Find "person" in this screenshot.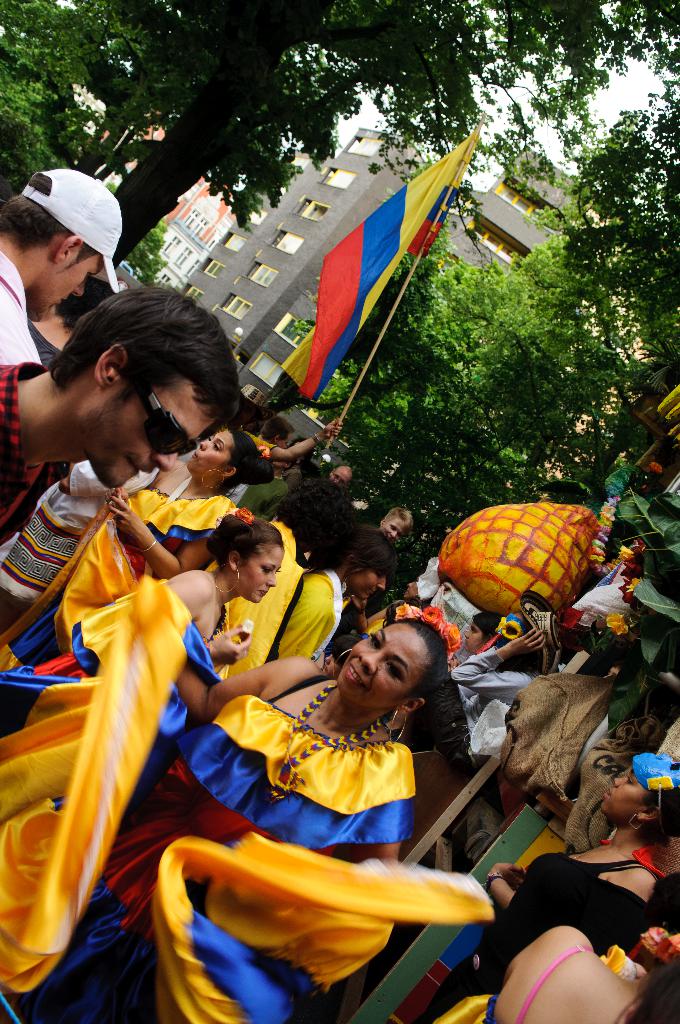
The bounding box for "person" is BBox(0, 171, 118, 362).
